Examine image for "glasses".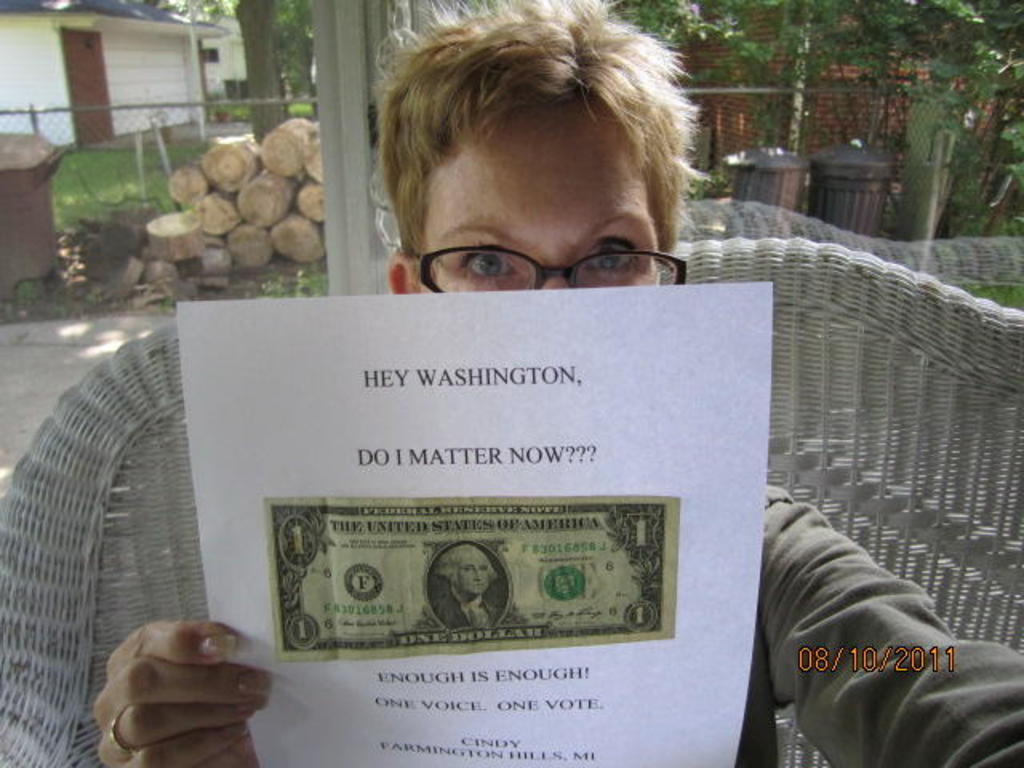
Examination result: locate(408, 242, 691, 294).
